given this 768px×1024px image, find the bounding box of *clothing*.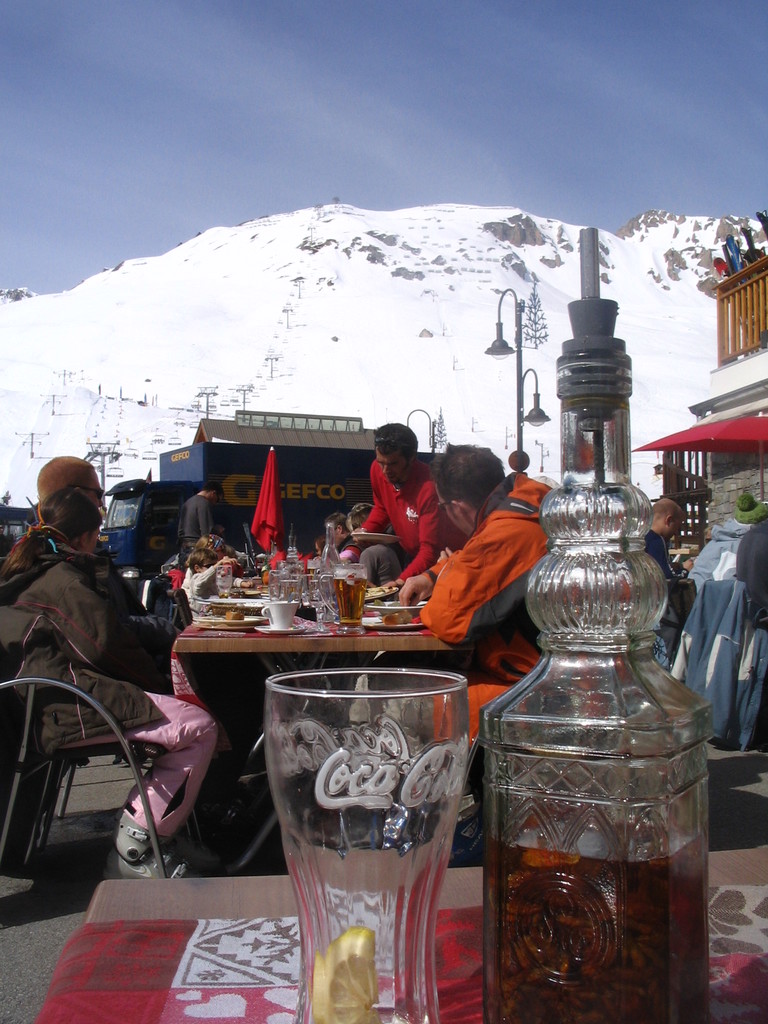
x1=732 y1=515 x2=767 y2=620.
